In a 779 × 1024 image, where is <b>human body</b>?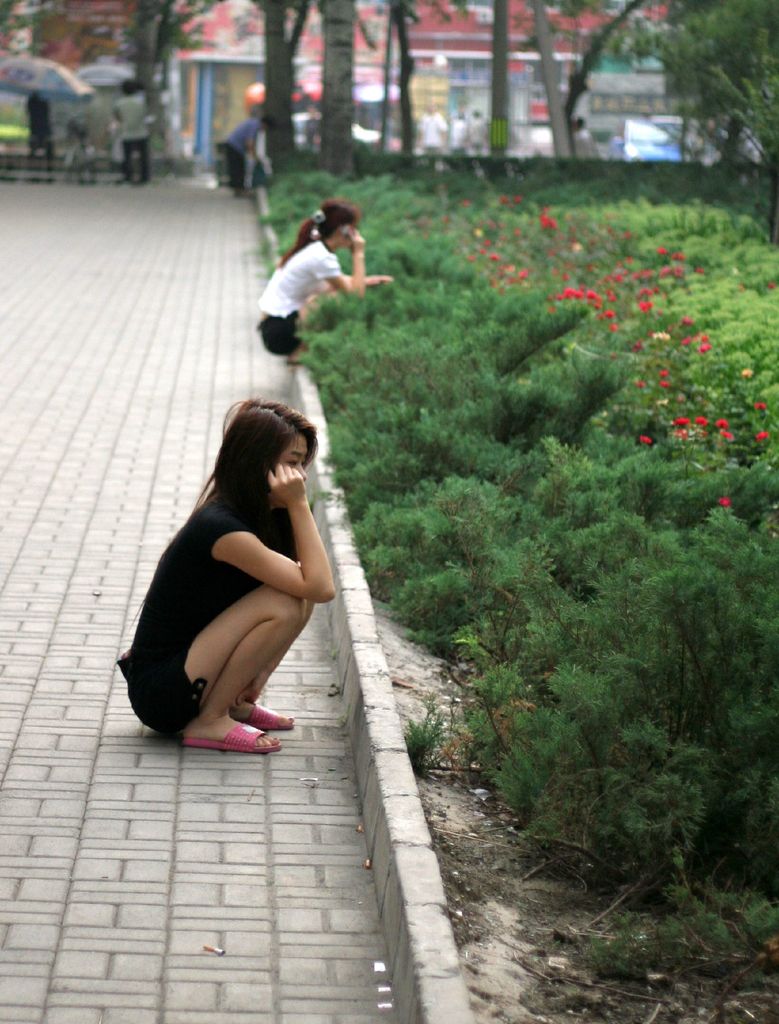
l=102, t=368, r=340, b=800.
